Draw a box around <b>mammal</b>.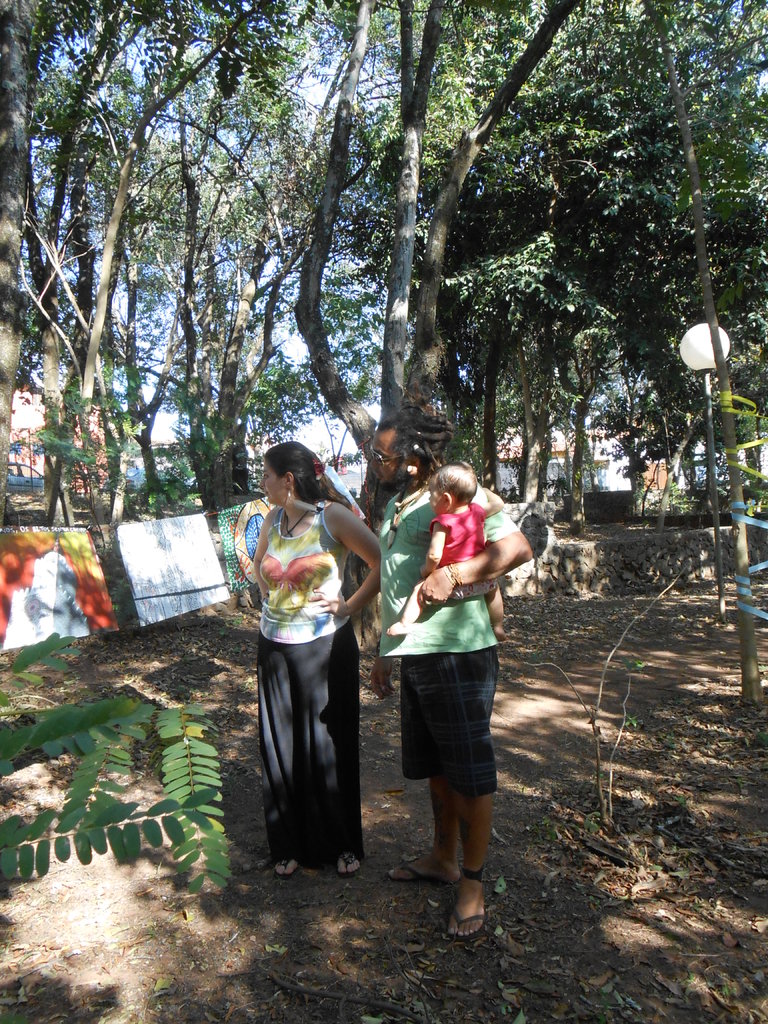
region(383, 458, 506, 641).
